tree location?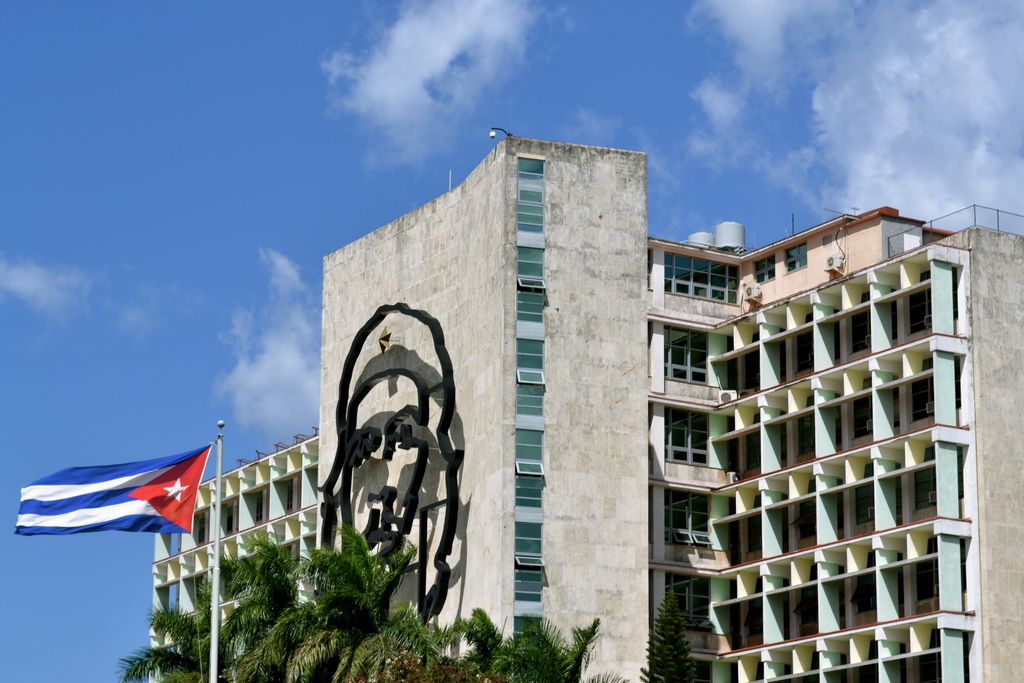
crop(123, 582, 223, 682)
